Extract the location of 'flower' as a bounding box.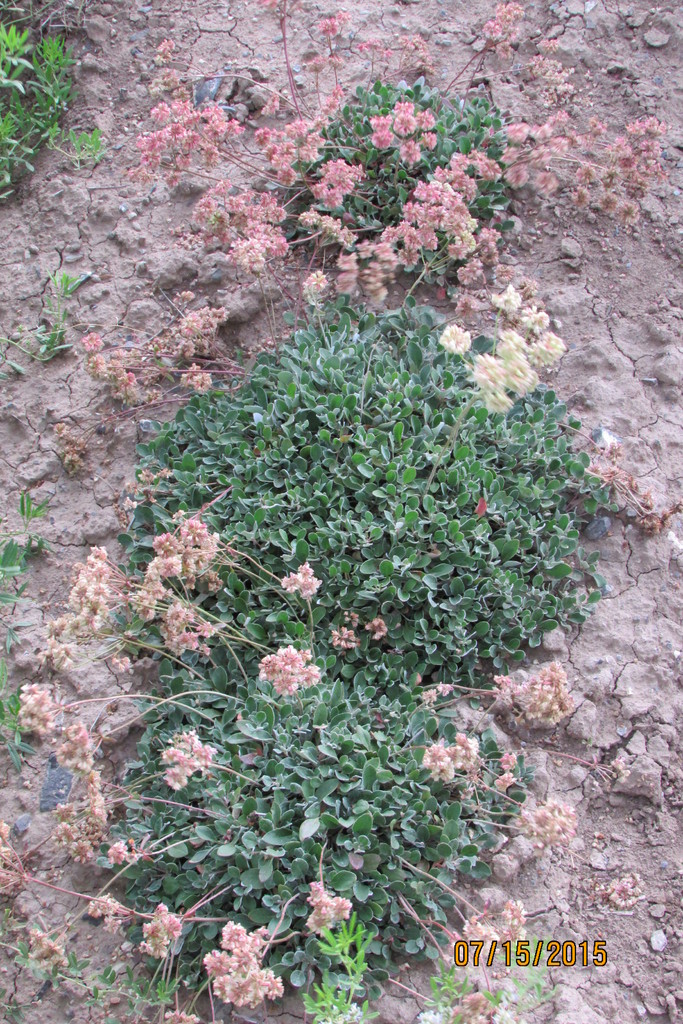
(left=450, top=897, right=527, bottom=967).
